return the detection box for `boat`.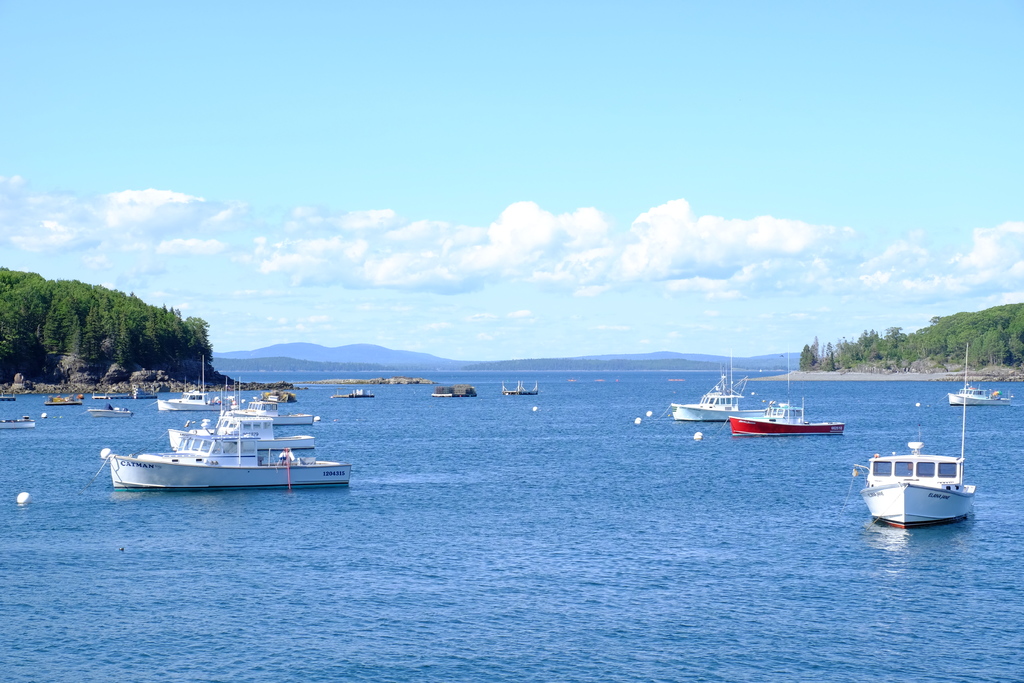
region(944, 386, 1000, 400).
